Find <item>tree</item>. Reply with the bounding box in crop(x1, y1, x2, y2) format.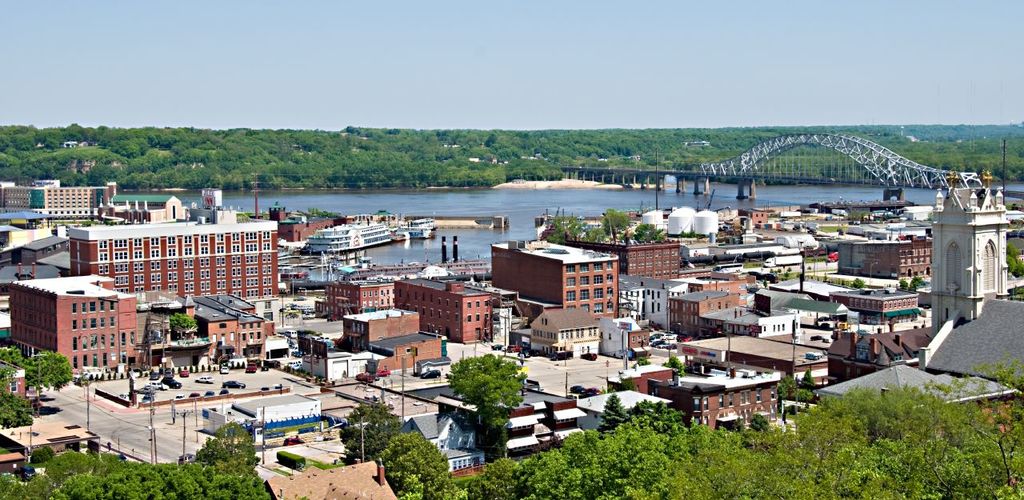
crop(1000, 244, 1023, 276).
